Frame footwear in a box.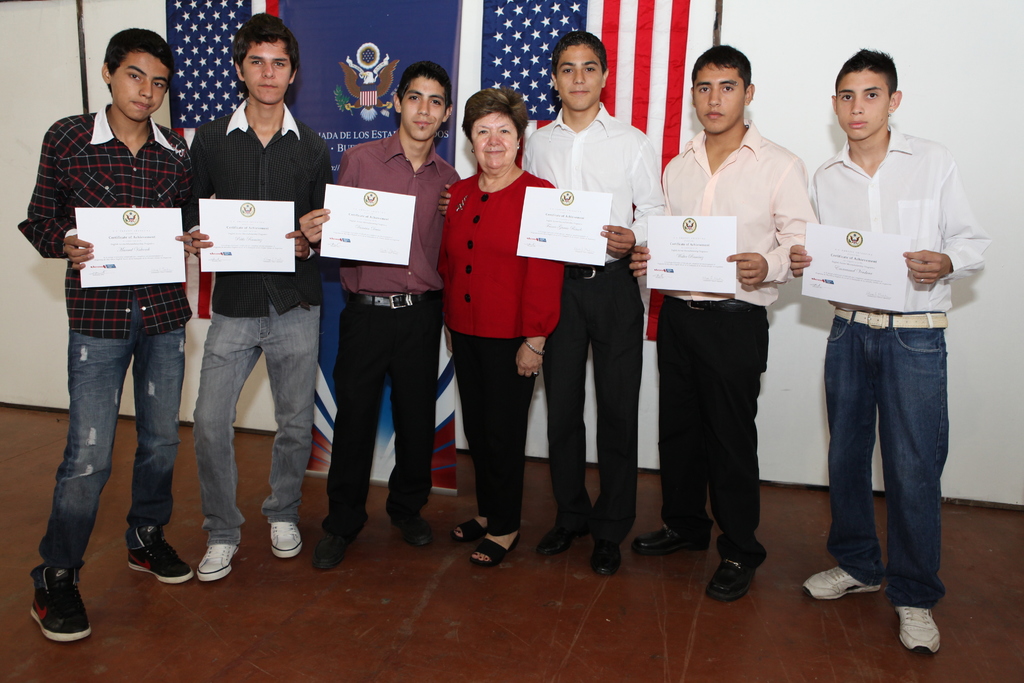
bbox=[892, 606, 945, 656].
